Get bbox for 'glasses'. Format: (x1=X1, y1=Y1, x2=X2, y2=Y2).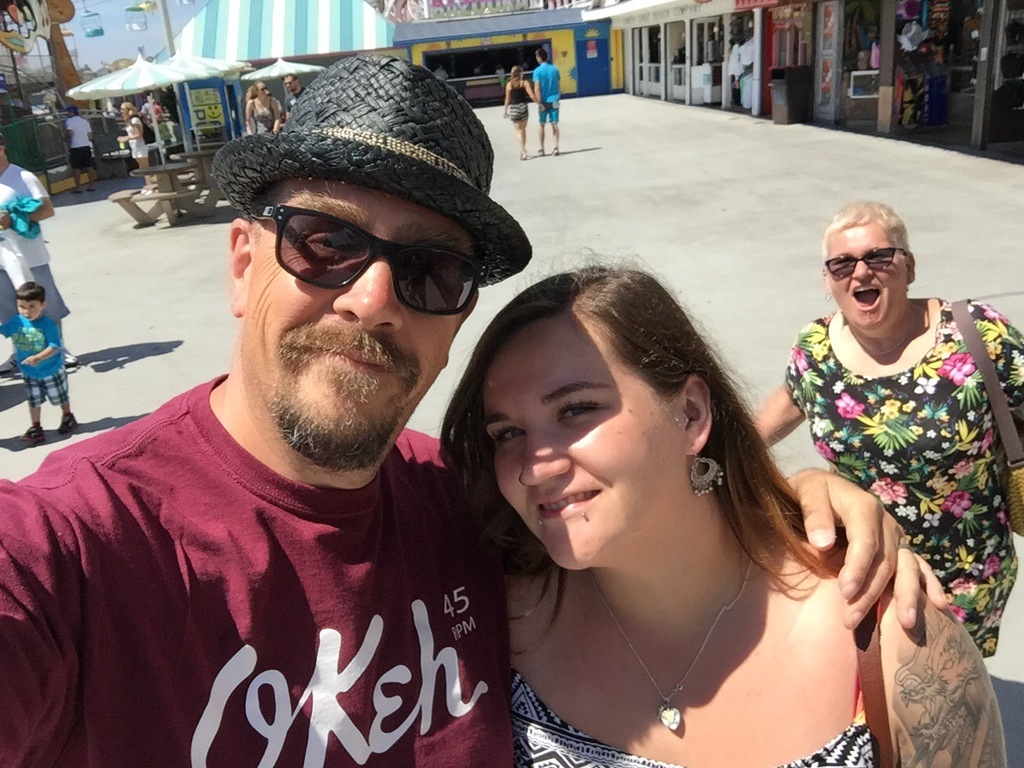
(x1=825, y1=243, x2=916, y2=282).
